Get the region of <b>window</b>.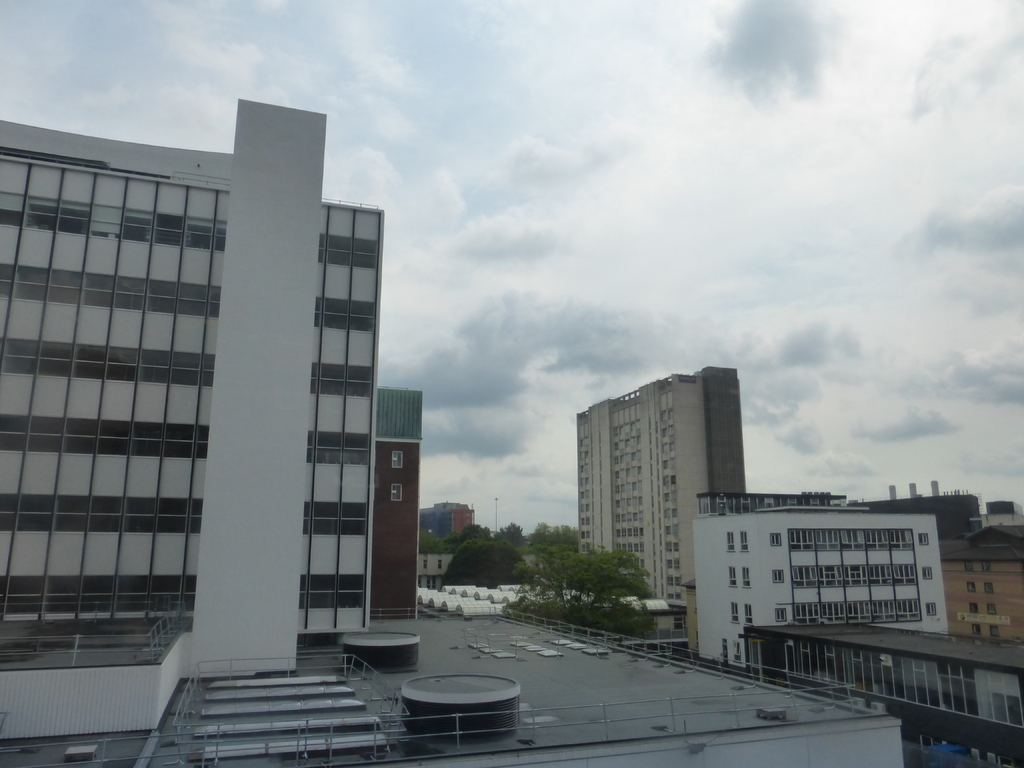
<region>961, 560, 975, 572</region>.
